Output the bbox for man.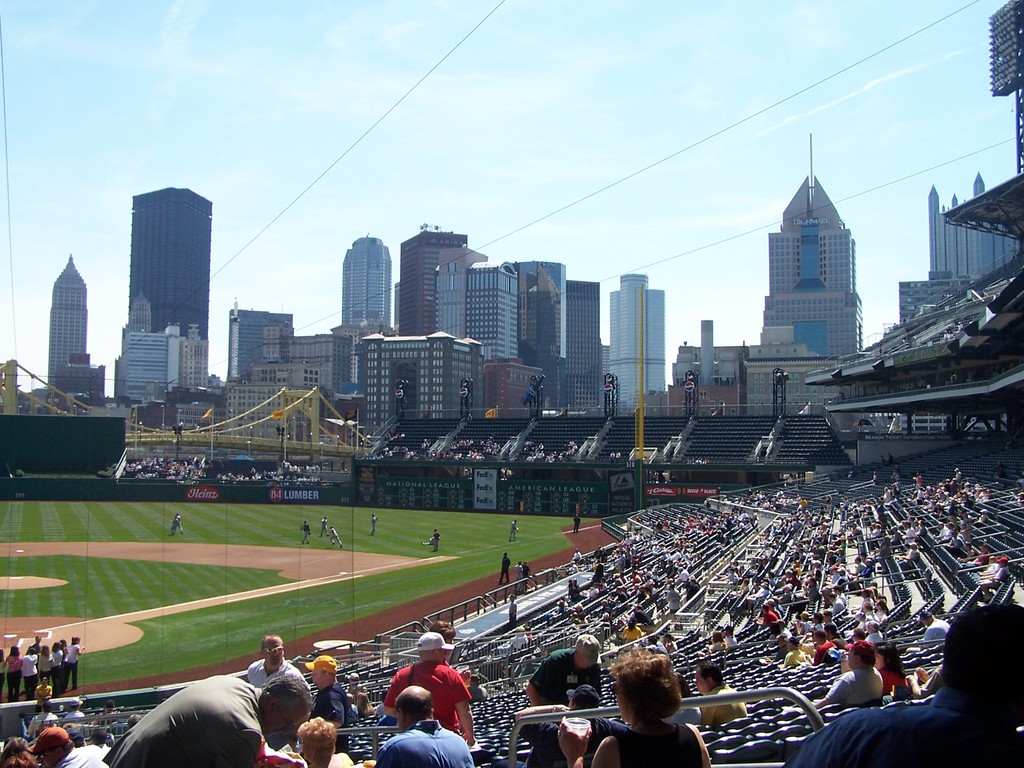
(x1=26, y1=636, x2=44, y2=655).
